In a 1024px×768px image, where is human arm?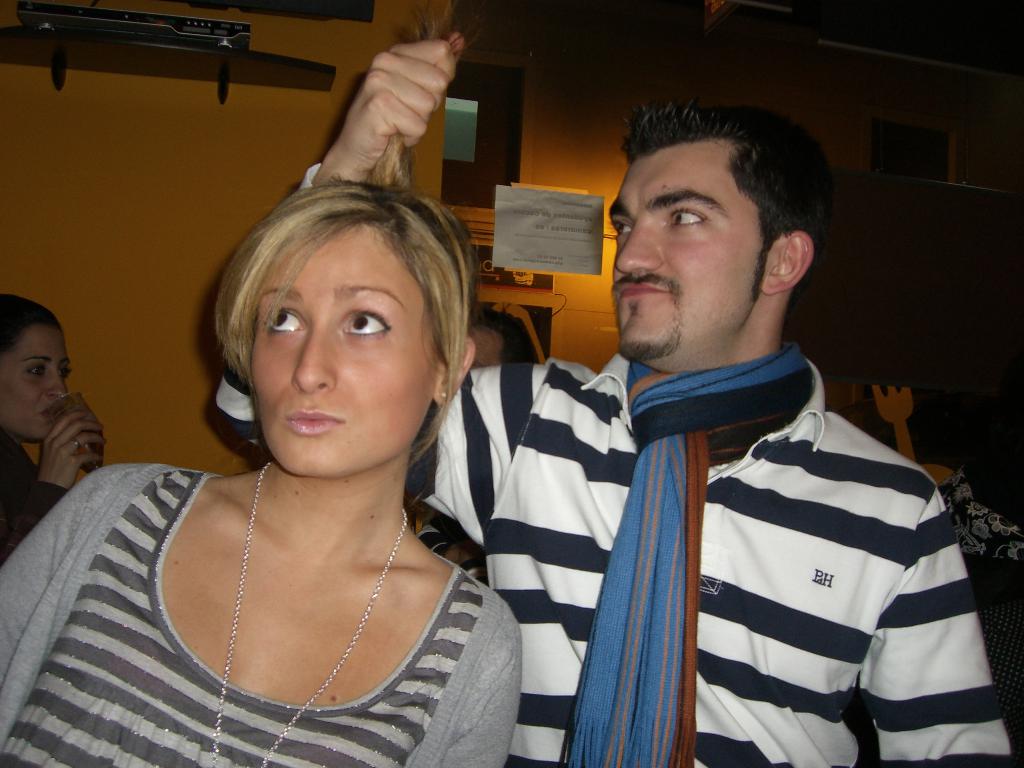
0 412 112 523.
